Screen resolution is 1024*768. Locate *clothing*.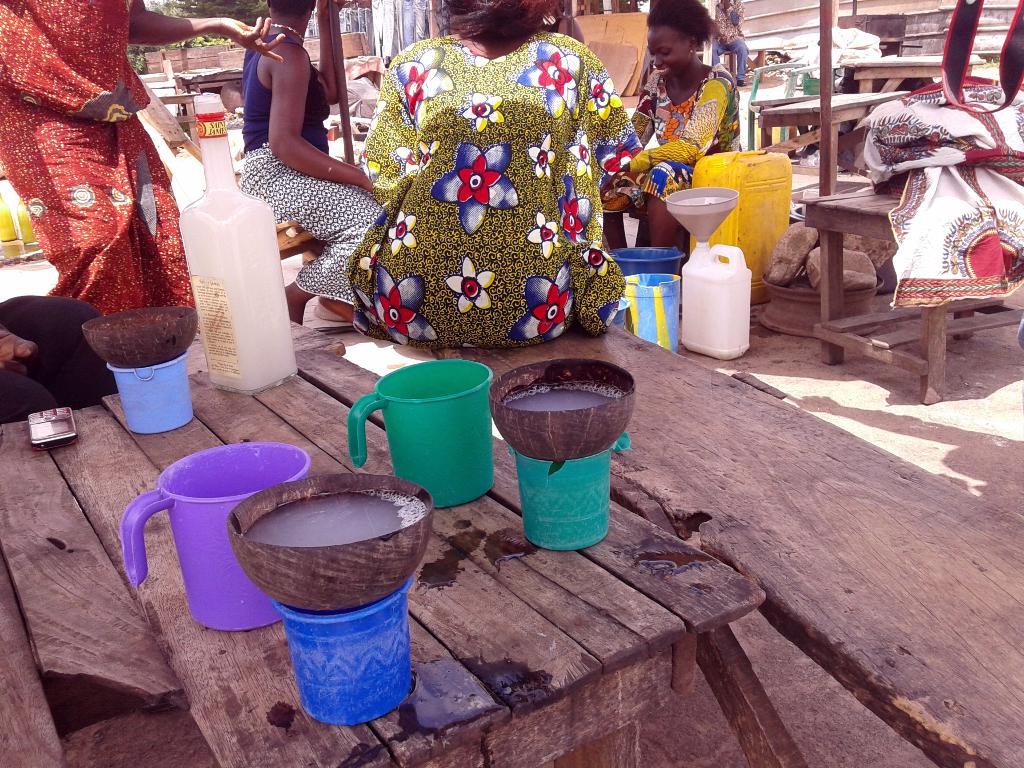
crop(802, 27, 884, 76).
